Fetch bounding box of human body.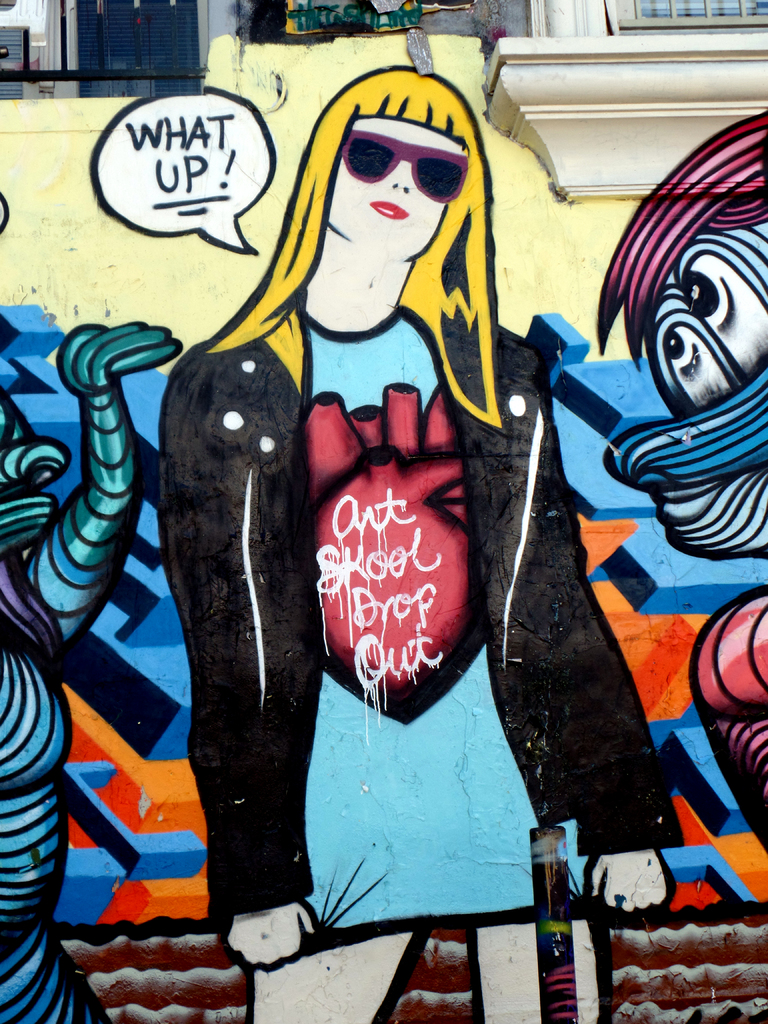
Bbox: 105:93:563:1023.
